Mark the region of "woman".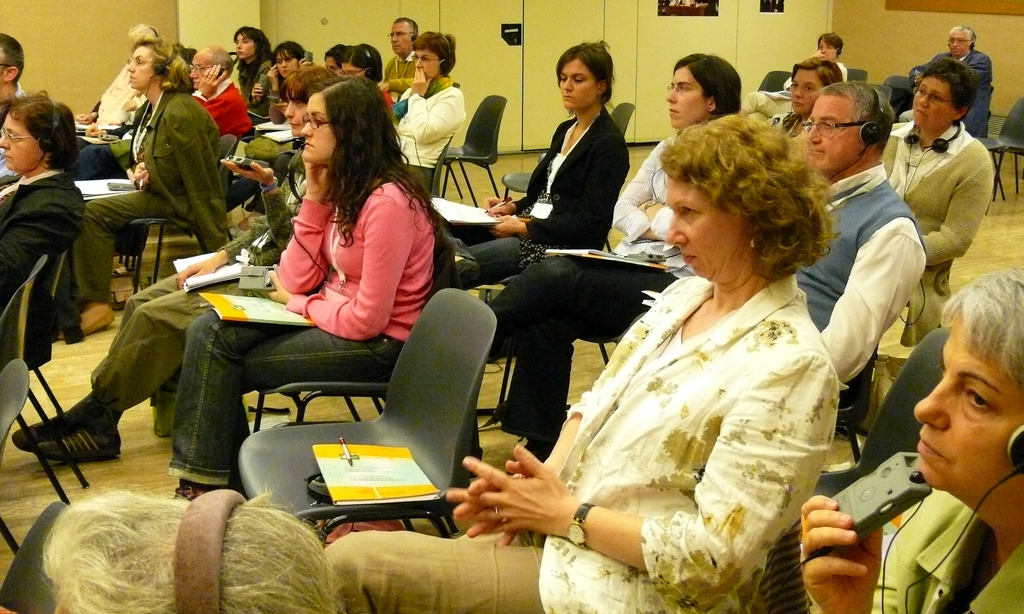
Region: {"x1": 247, "y1": 42, "x2": 302, "y2": 135}.
